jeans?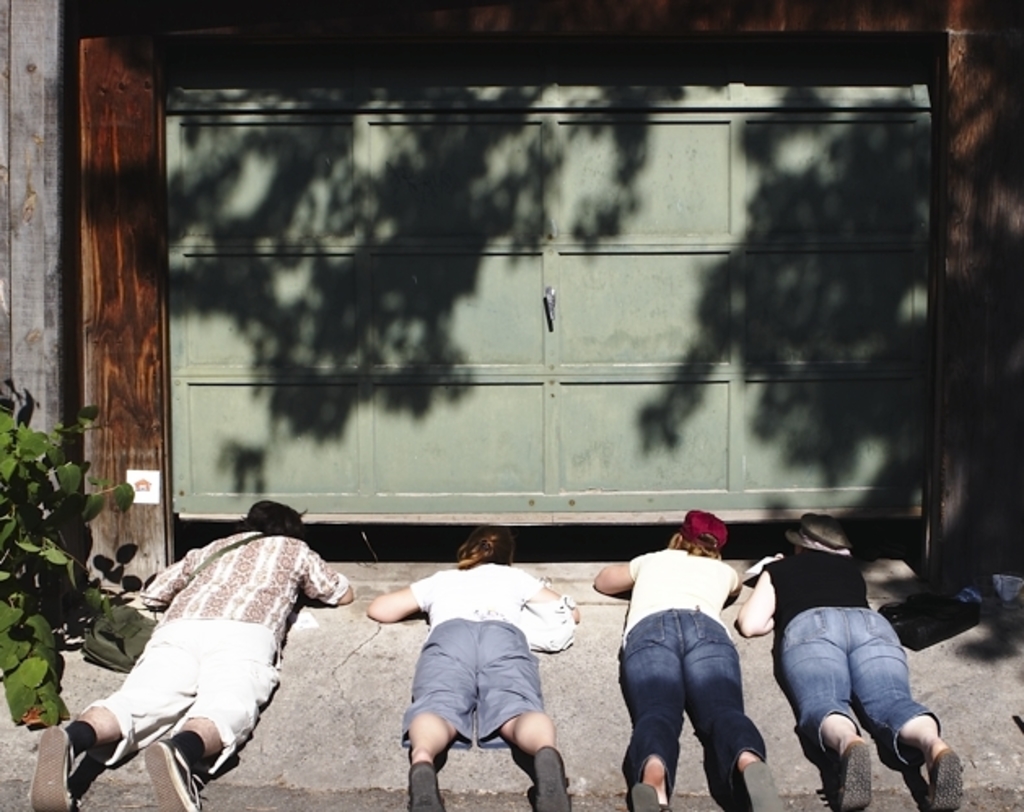
(x1=777, y1=604, x2=944, y2=768)
